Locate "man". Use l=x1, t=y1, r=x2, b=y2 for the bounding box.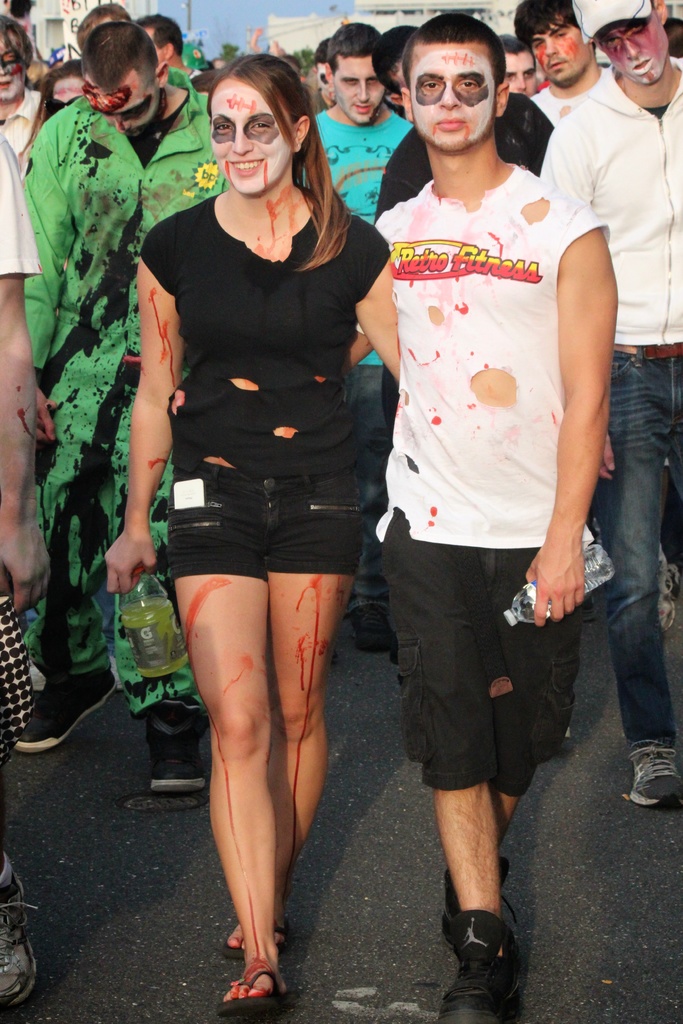
l=295, t=22, r=415, b=653.
